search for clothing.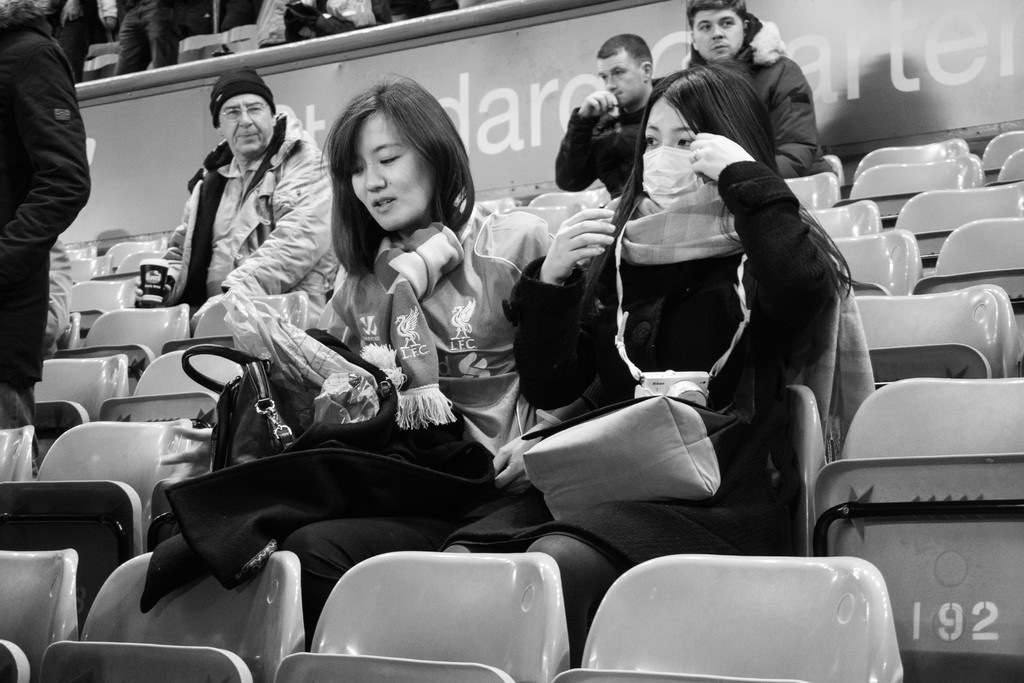
Found at box=[571, 59, 673, 197].
